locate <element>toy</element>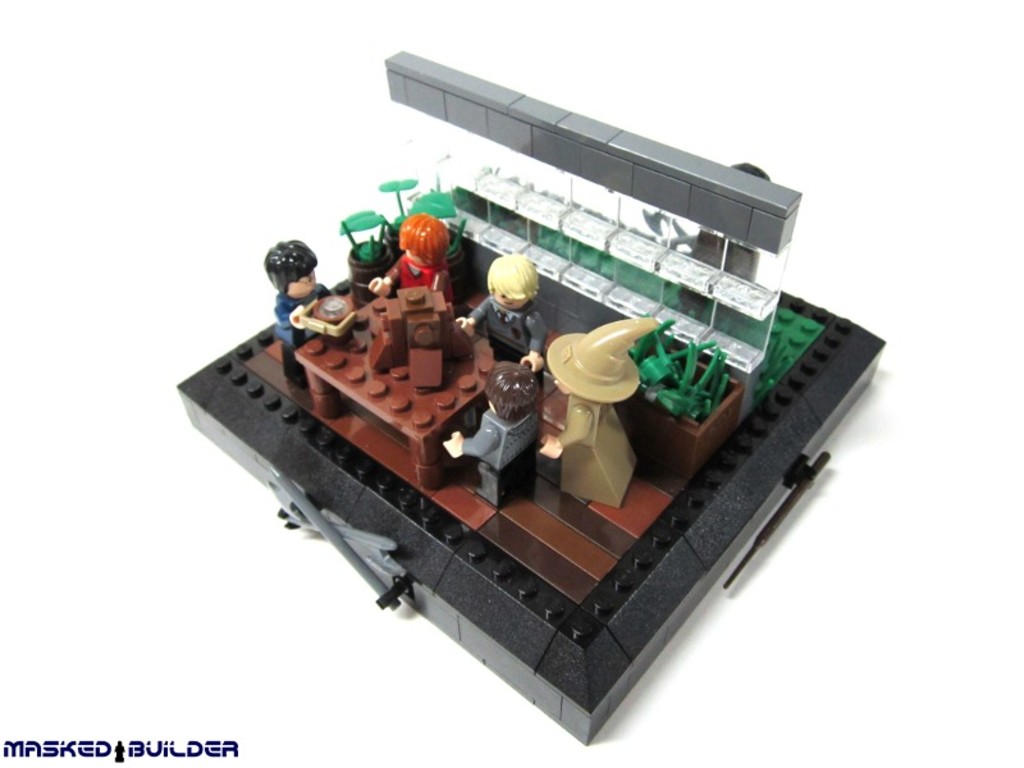
select_region(442, 362, 541, 508)
